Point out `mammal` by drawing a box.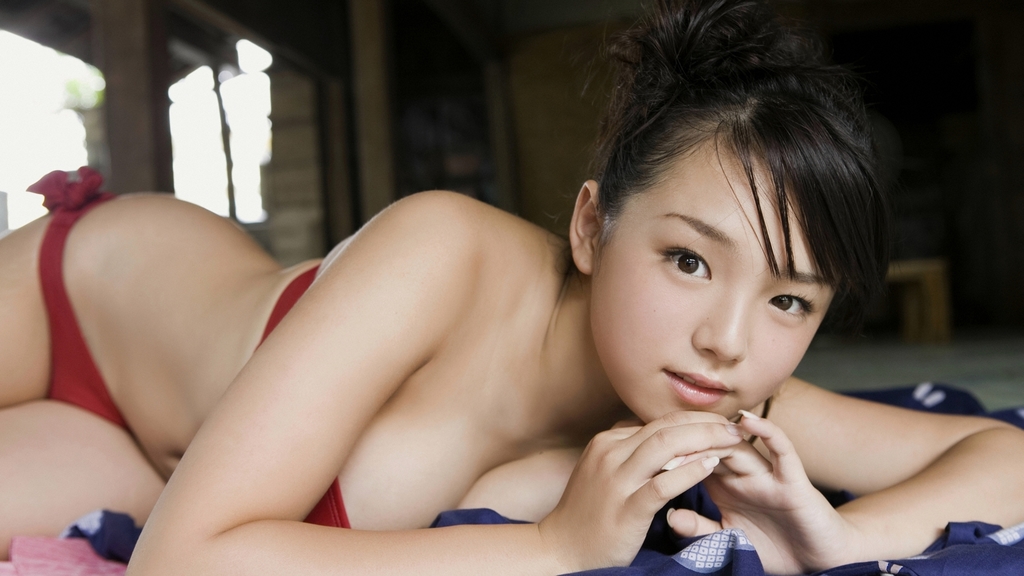
locate(0, 6, 1023, 575).
